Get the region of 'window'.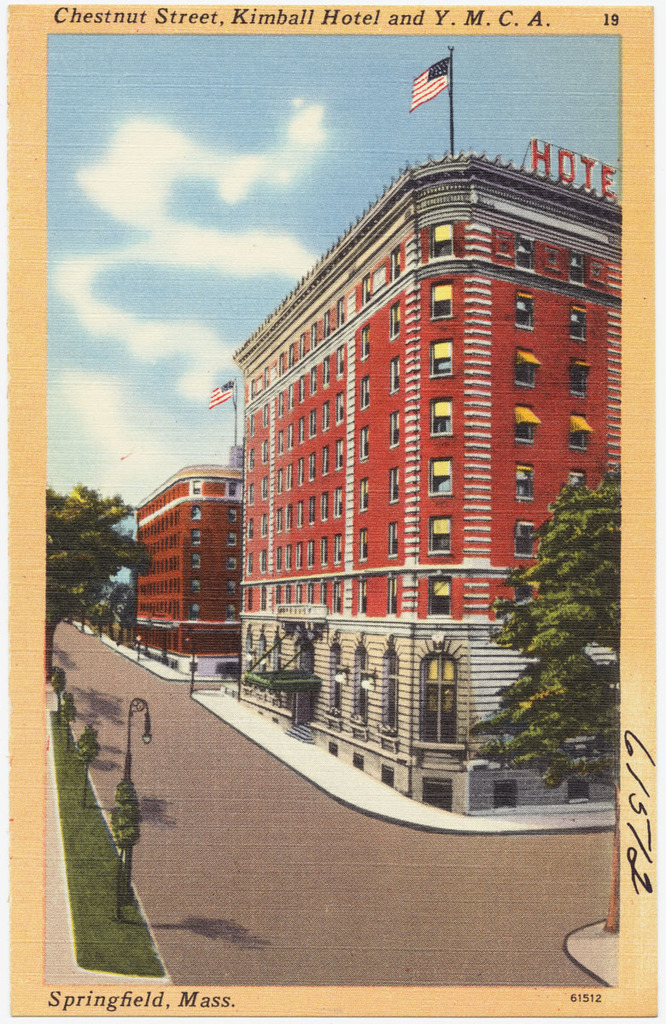
{"left": 190, "top": 599, "right": 195, "bottom": 620}.
